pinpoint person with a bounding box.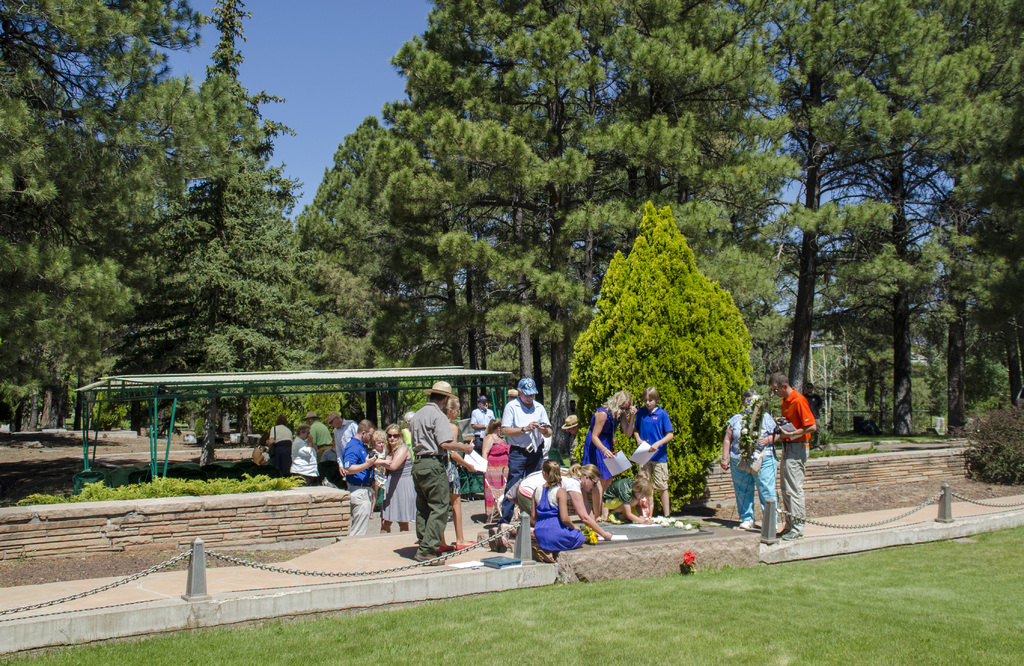
<bbox>411, 380, 476, 567</bbox>.
